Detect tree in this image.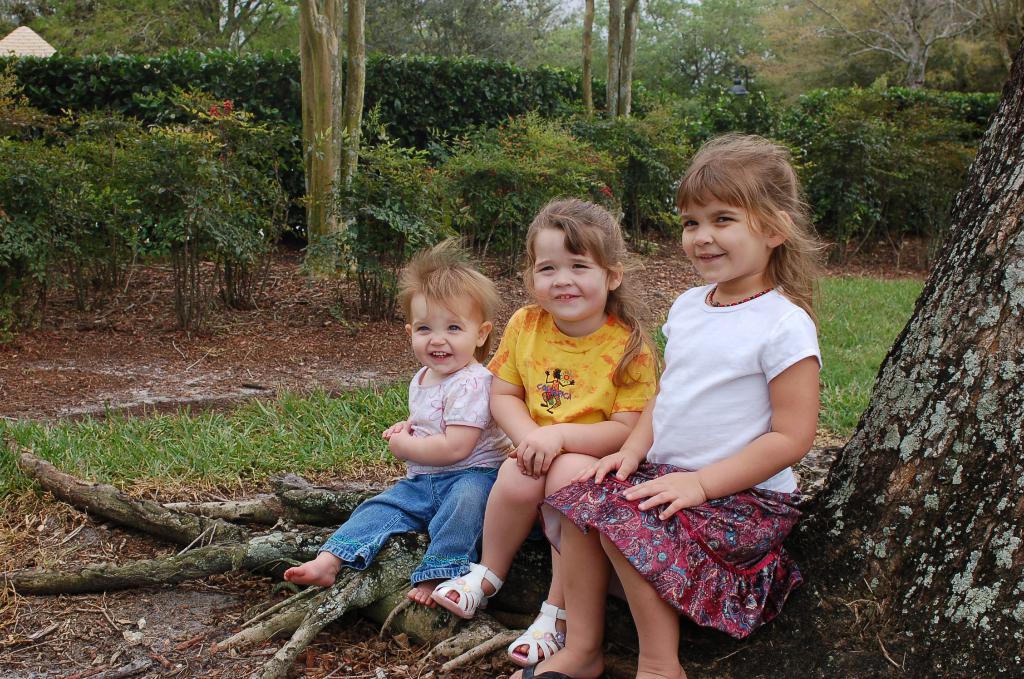
Detection: box=[575, 0, 645, 138].
